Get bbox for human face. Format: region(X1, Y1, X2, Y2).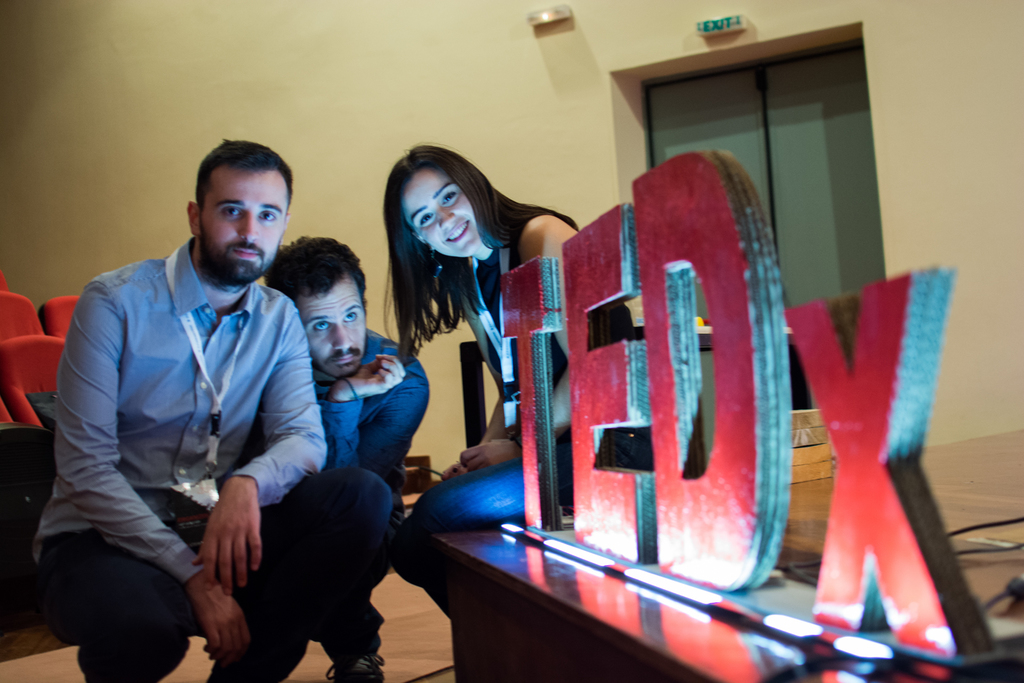
region(197, 170, 277, 283).
